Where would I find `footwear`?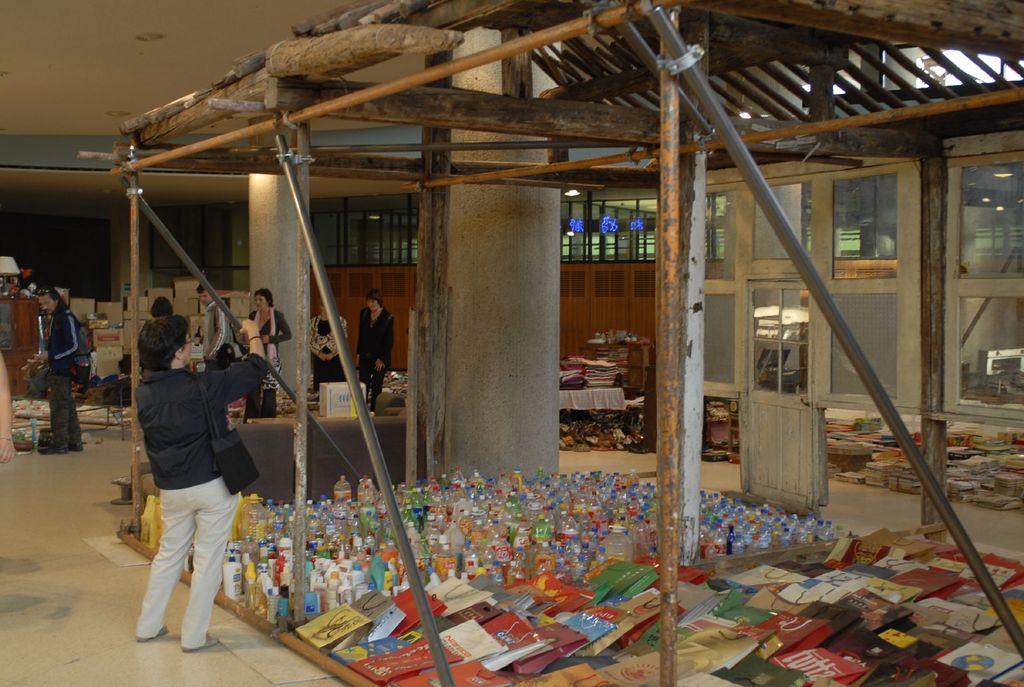
At [left=182, top=637, right=220, bottom=654].
